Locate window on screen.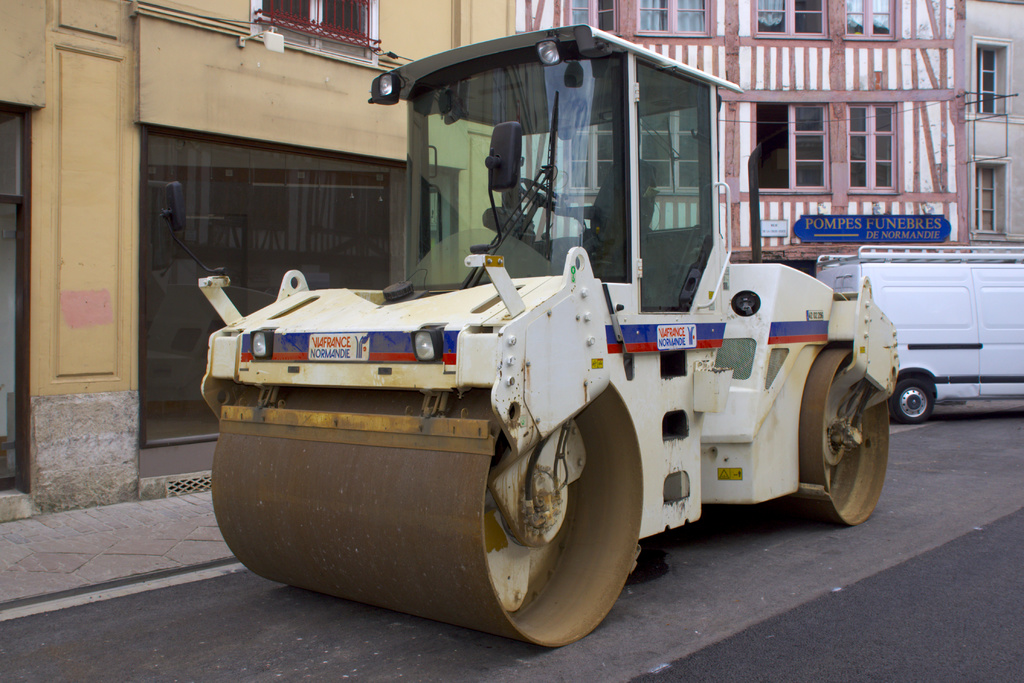
On screen at Rect(747, 103, 832, 194).
